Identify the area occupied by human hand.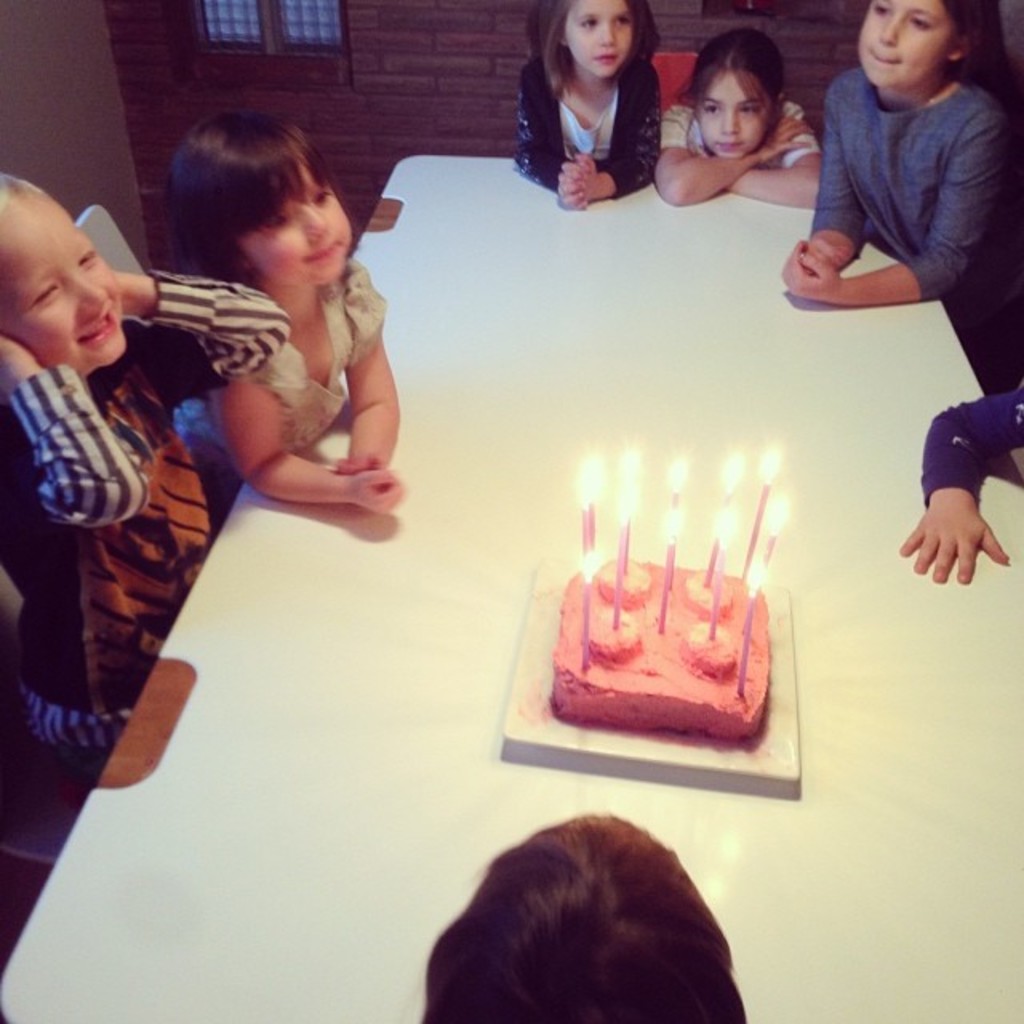
Area: (left=776, top=243, right=842, bottom=306).
